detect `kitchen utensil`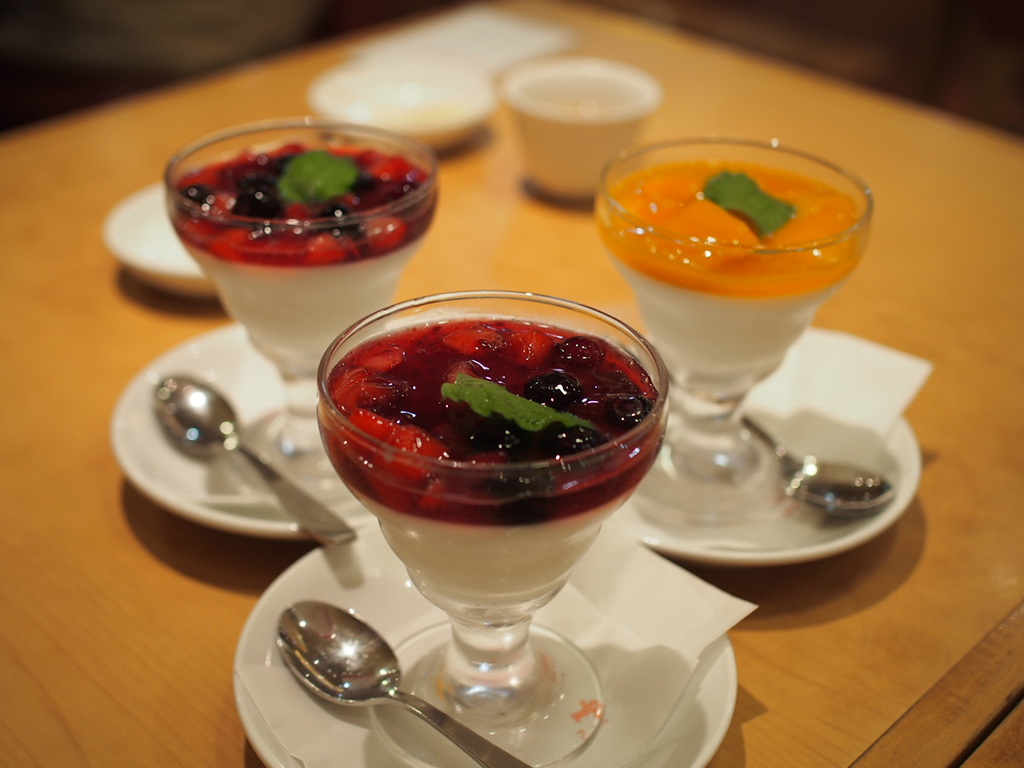
rect(149, 376, 358, 544)
